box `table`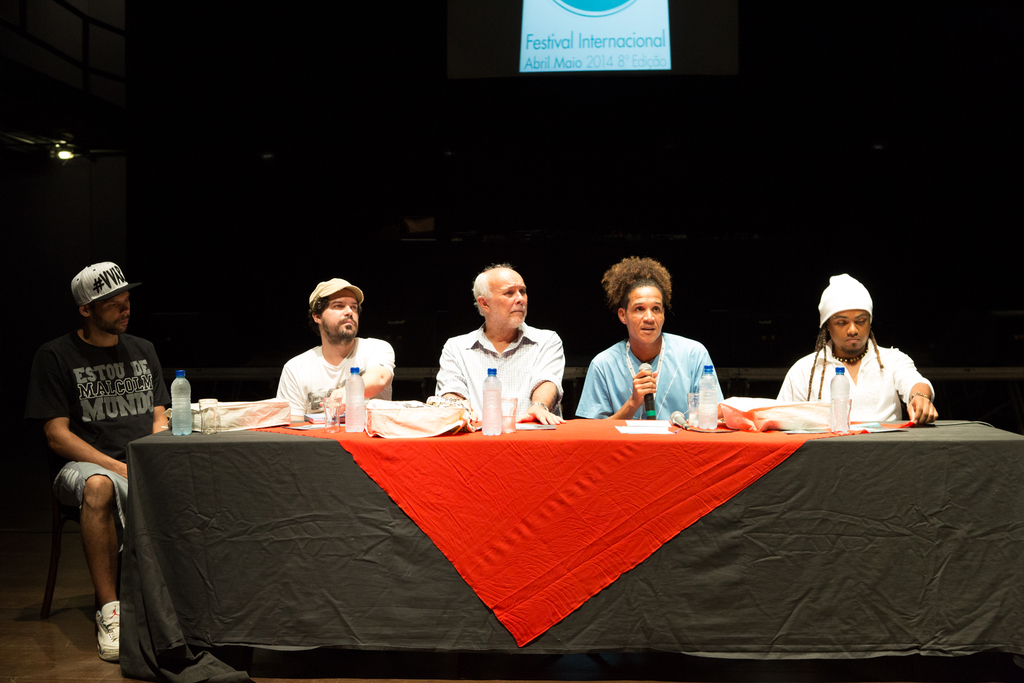
rect(47, 404, 971, 674)
